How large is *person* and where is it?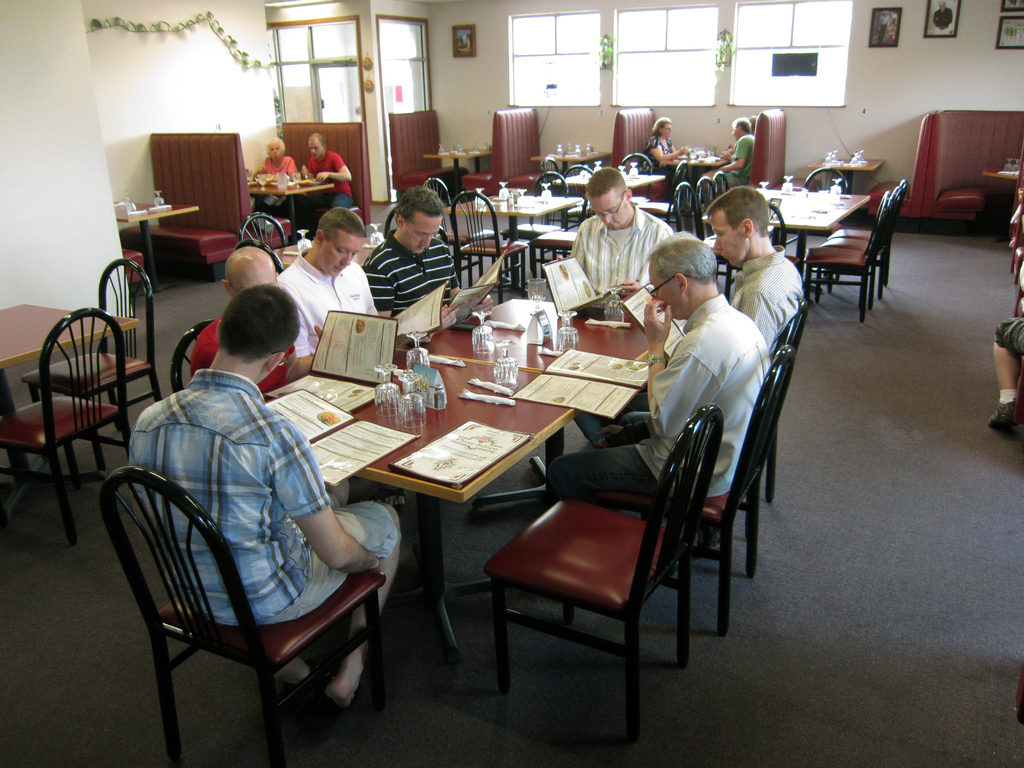
Bounding box: select_region(257, 136, 300, 233).
